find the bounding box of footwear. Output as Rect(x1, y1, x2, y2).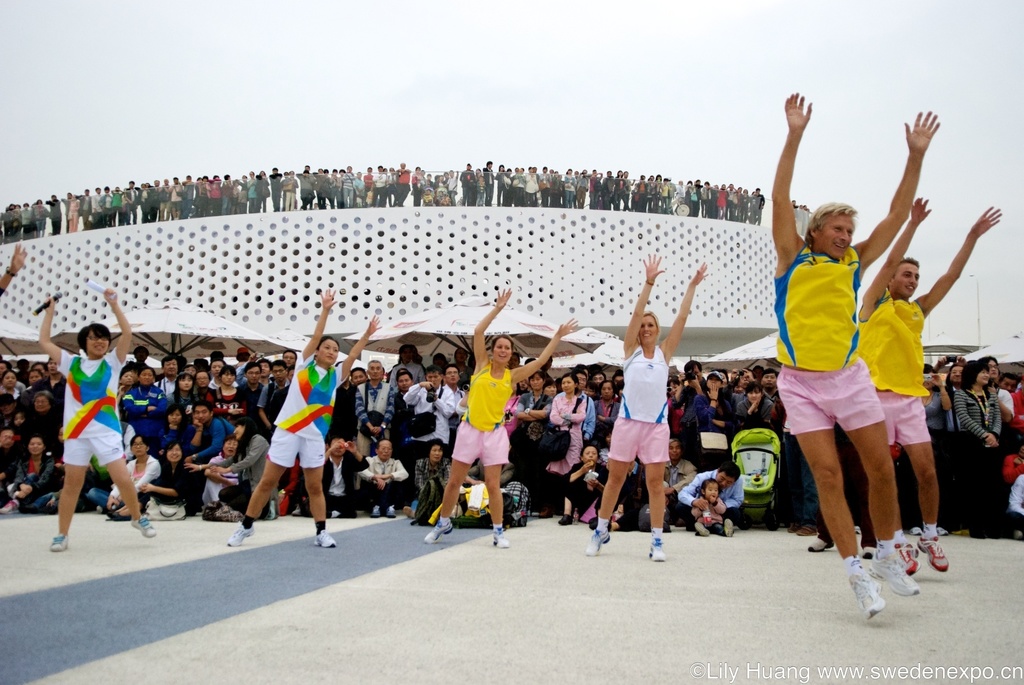
Rect(644, 530, 671, 565).
